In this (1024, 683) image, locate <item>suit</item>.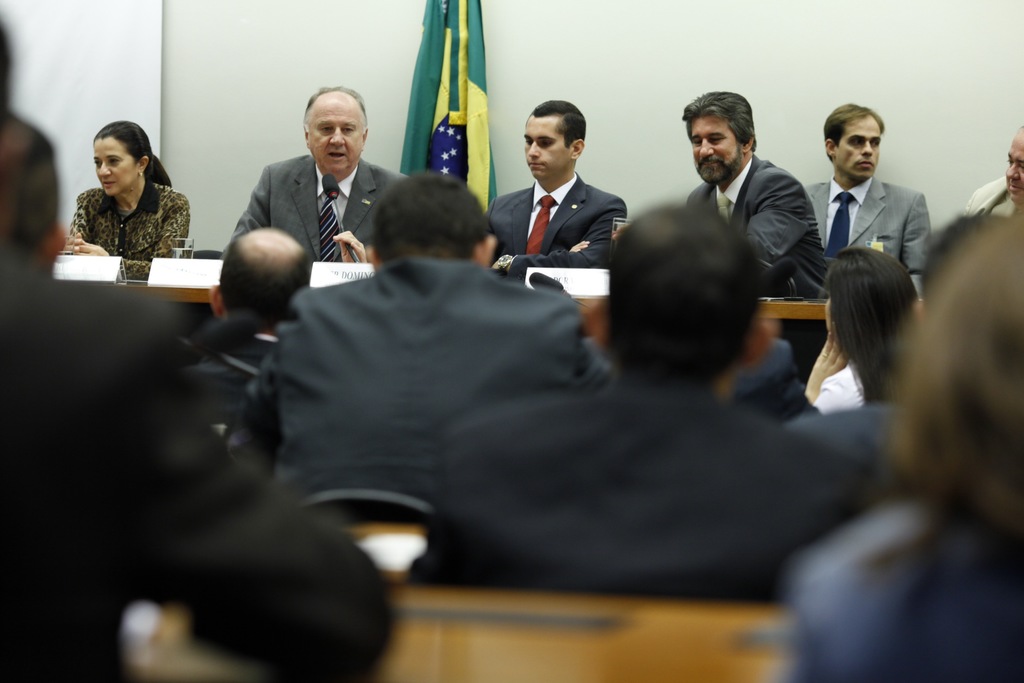
Bounding box: Rect(243, 332, 279, 383).
